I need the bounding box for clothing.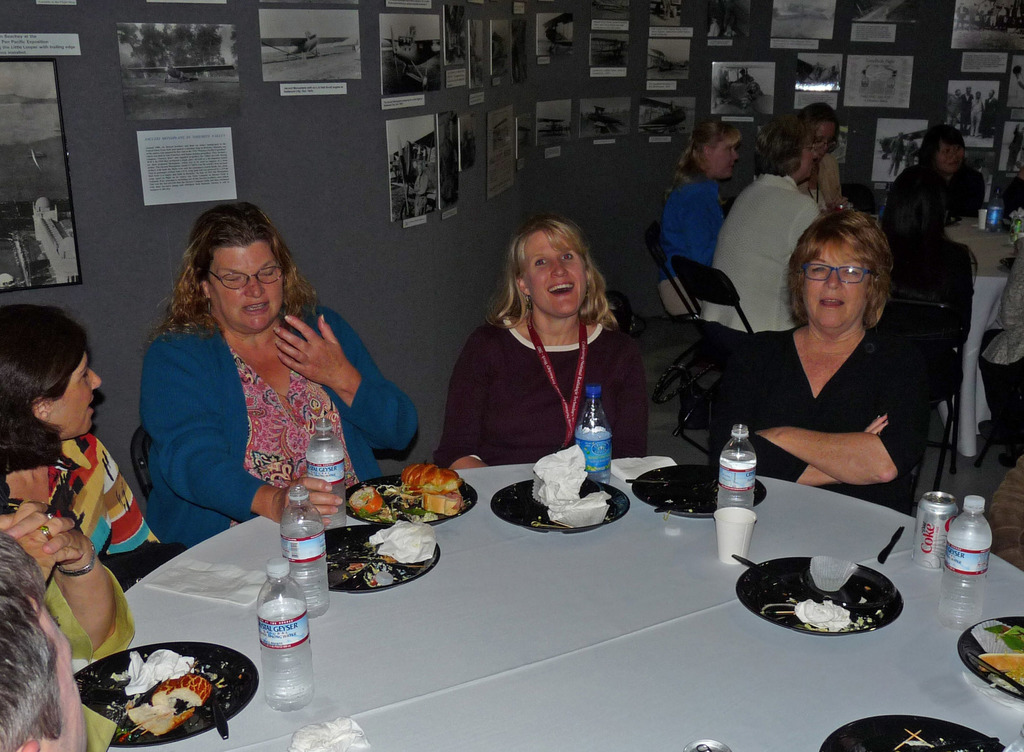
Here it is: rect(808, 142, 843, 206).
